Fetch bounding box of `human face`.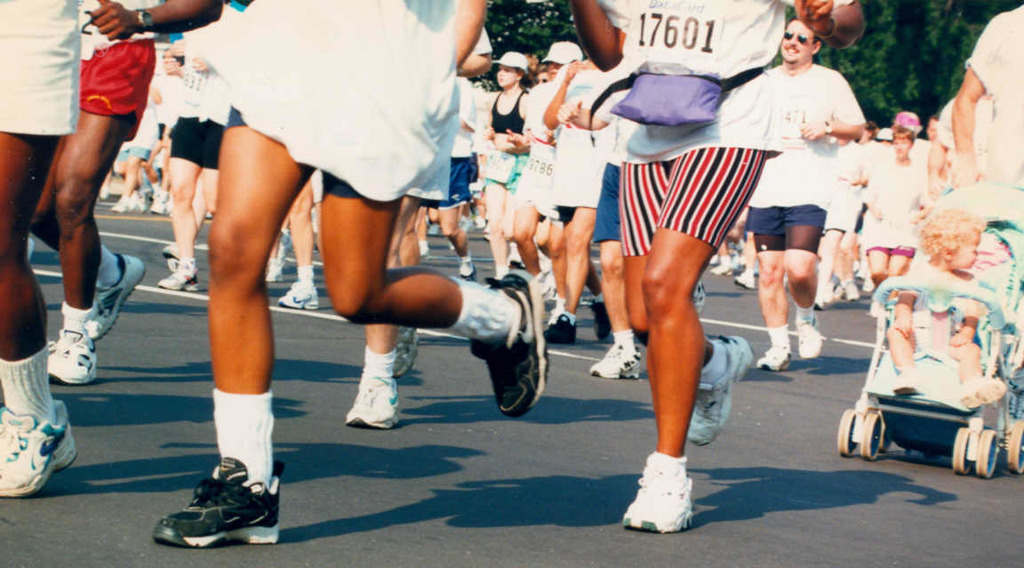
Bbox: 549:61:563:76.
